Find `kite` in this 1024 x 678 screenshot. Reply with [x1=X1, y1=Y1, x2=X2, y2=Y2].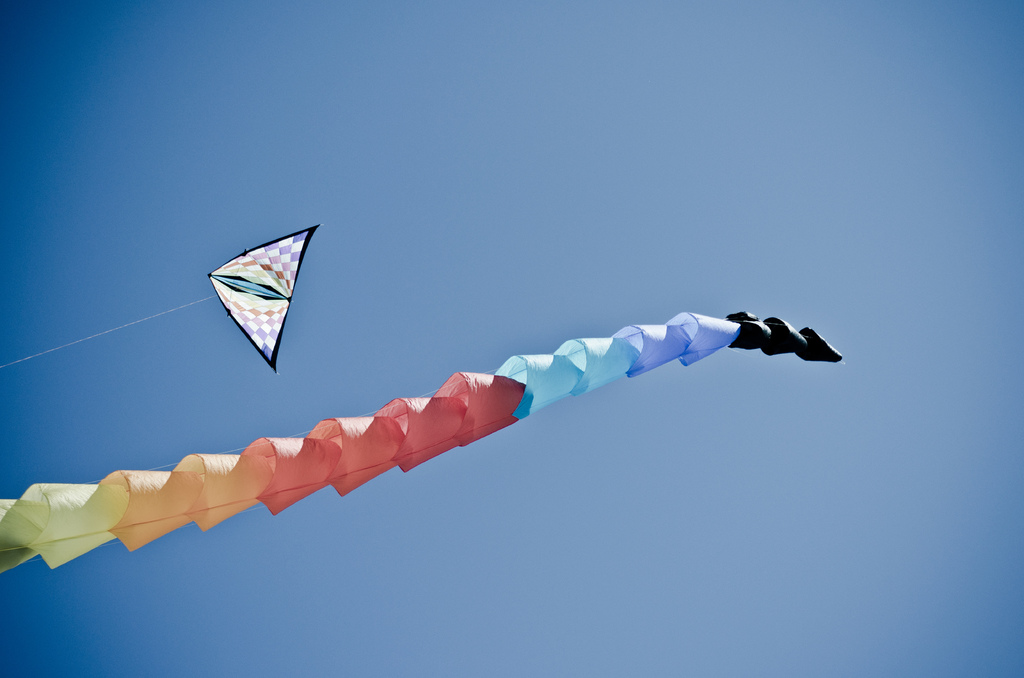
[x1=204, y1=219, x2=323, y2=375].
